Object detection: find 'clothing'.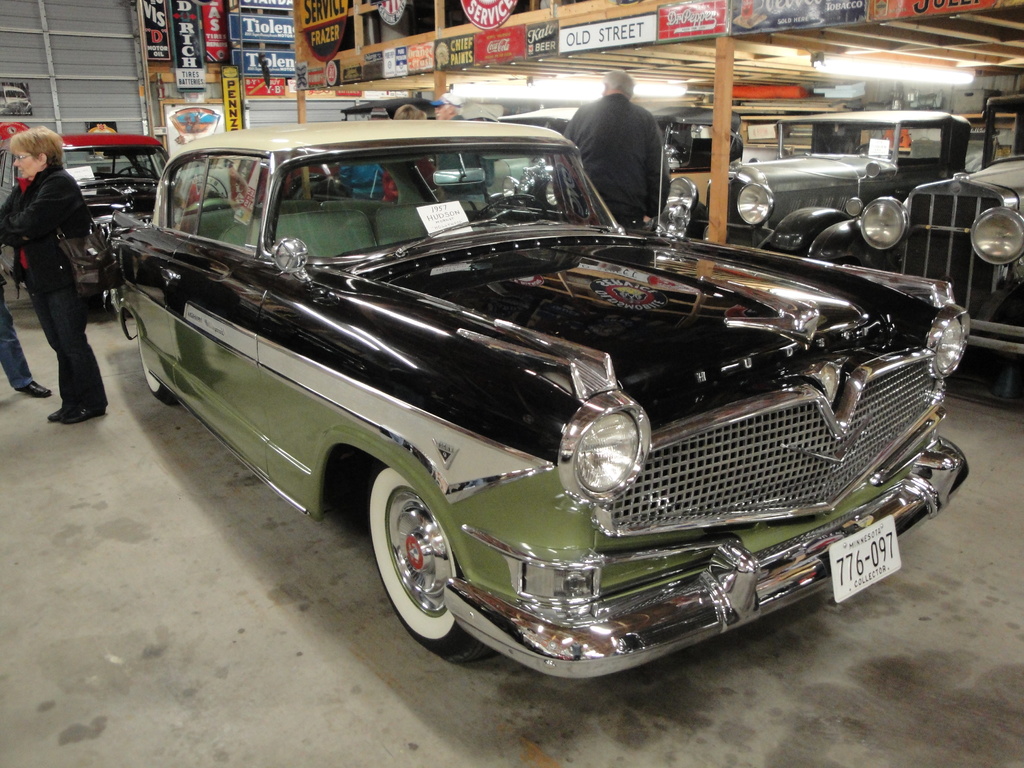
region(555, 90, 675, 230).
